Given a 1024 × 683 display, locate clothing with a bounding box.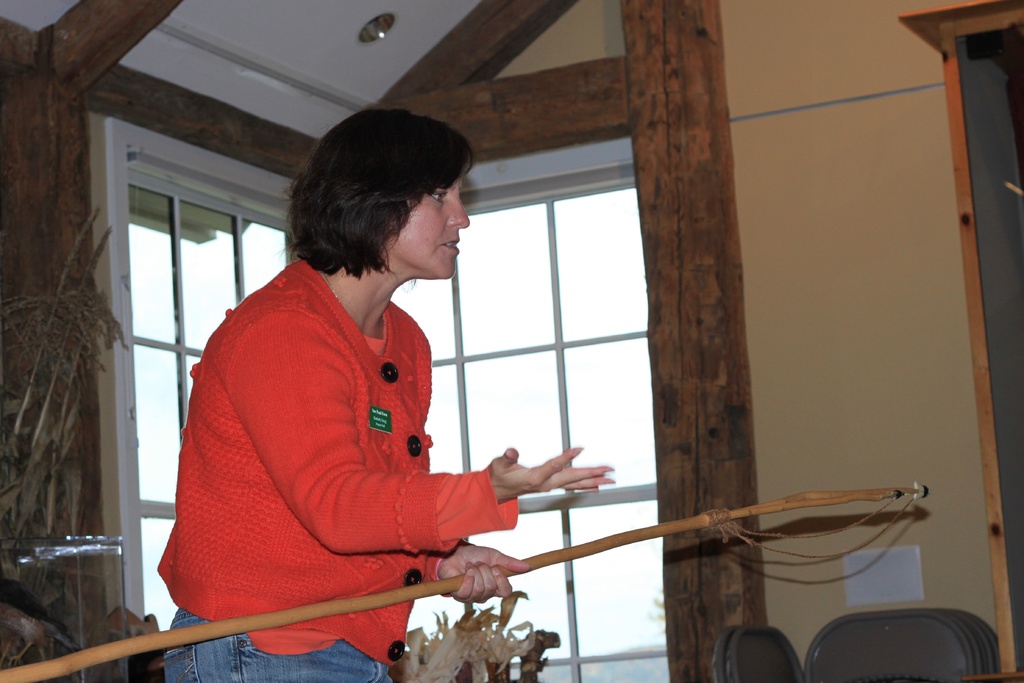
Located: (154,250,519,655).
